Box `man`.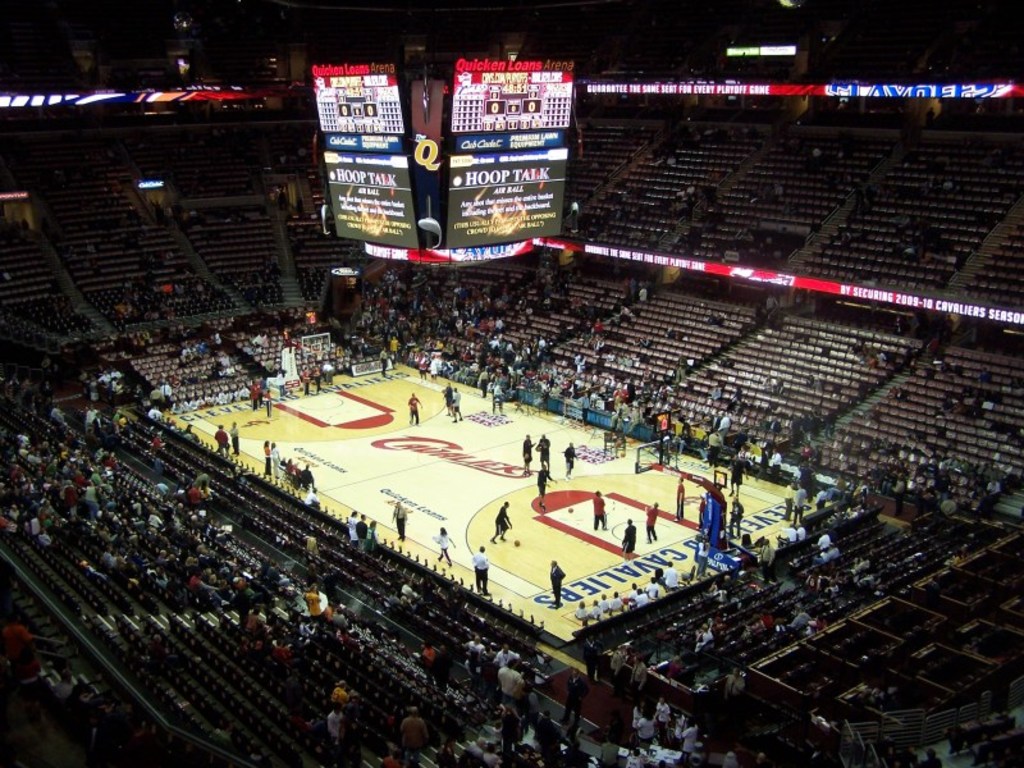
region(449, 384, 466, 424).
